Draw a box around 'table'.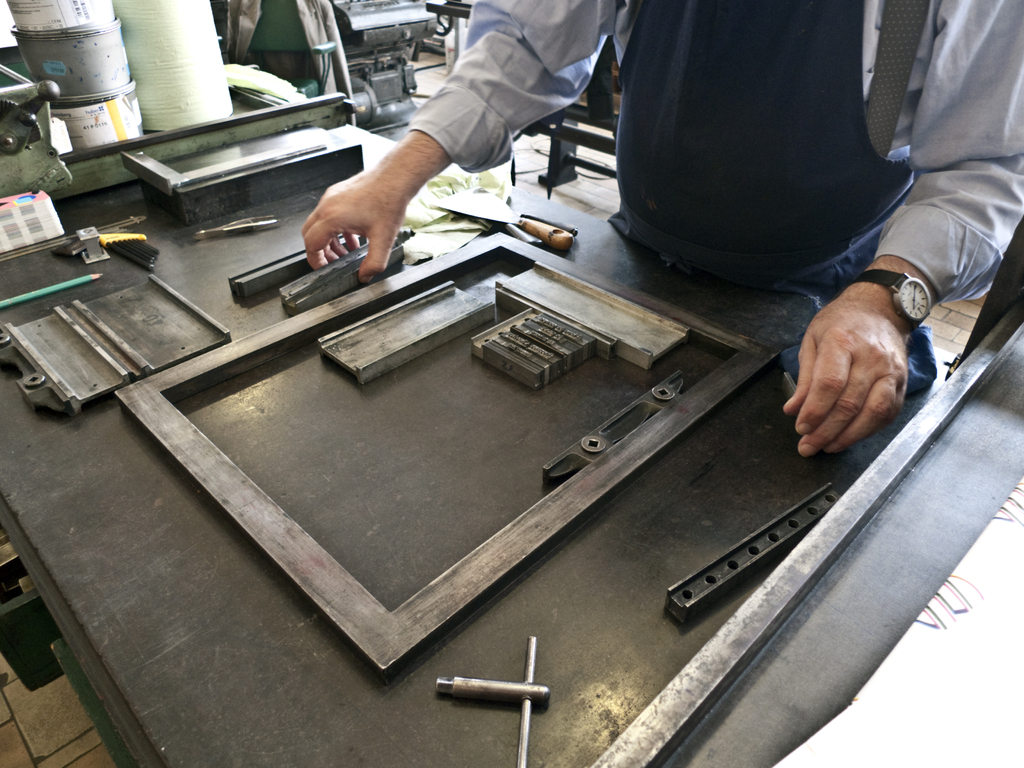
rect(0, 125, 1023, 767).
